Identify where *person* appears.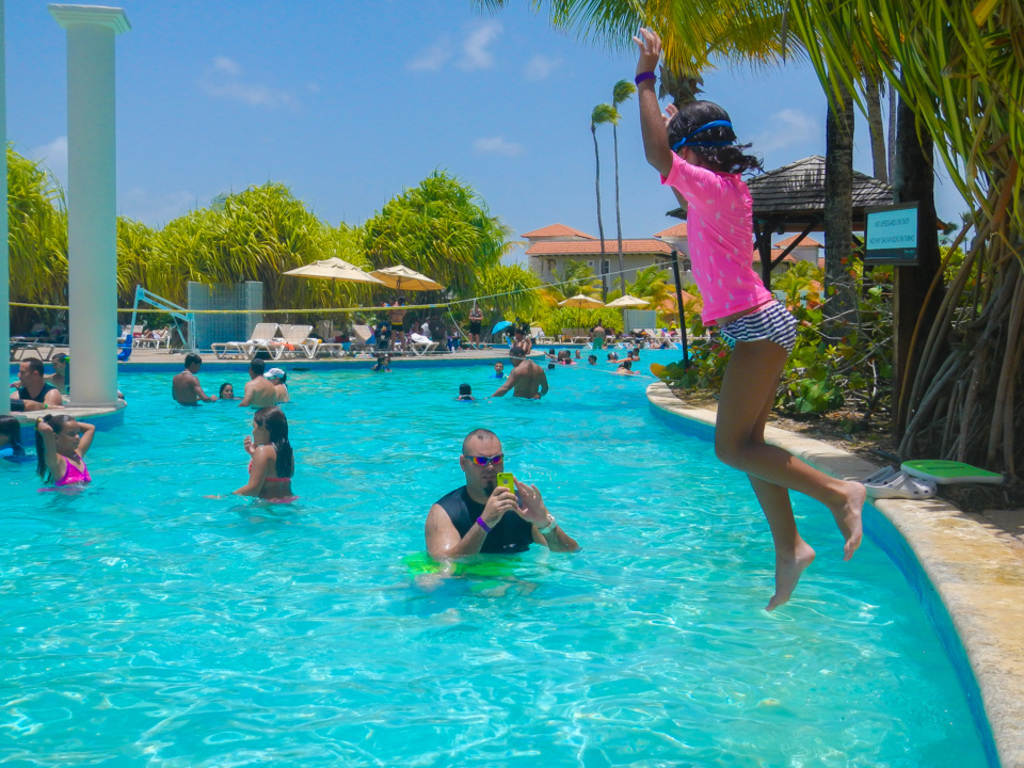
Appears at detection(450, 381, 479, 402).
